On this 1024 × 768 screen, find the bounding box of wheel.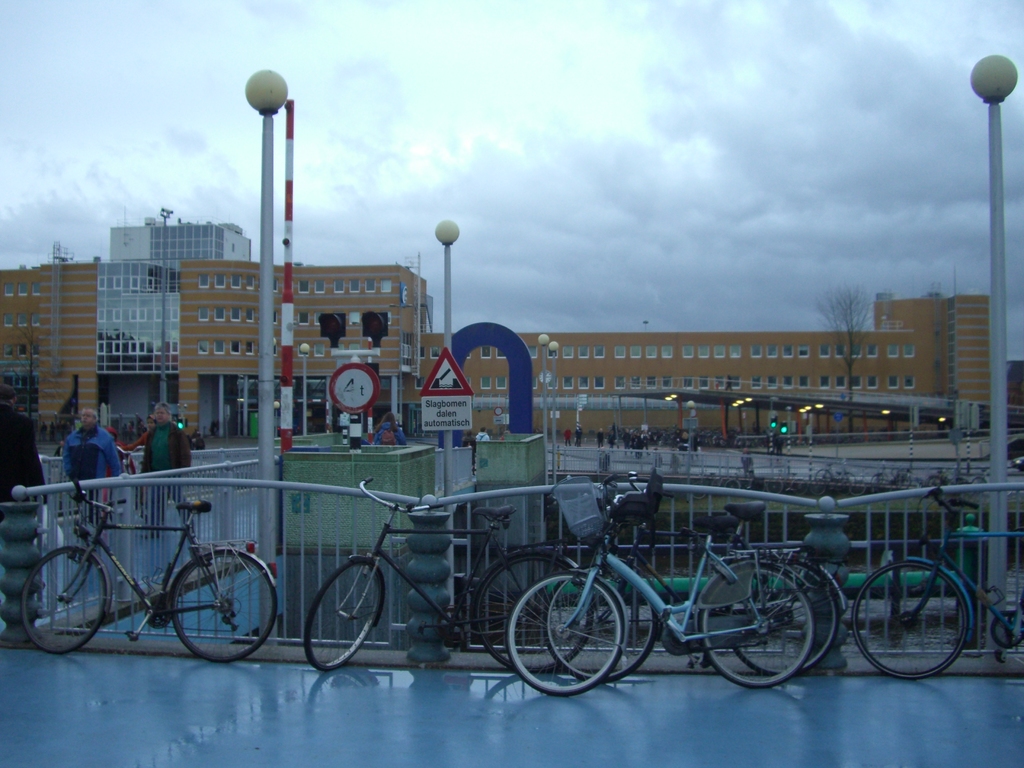
Bounding box: left=921, top=476, right=945, bottom=486.
